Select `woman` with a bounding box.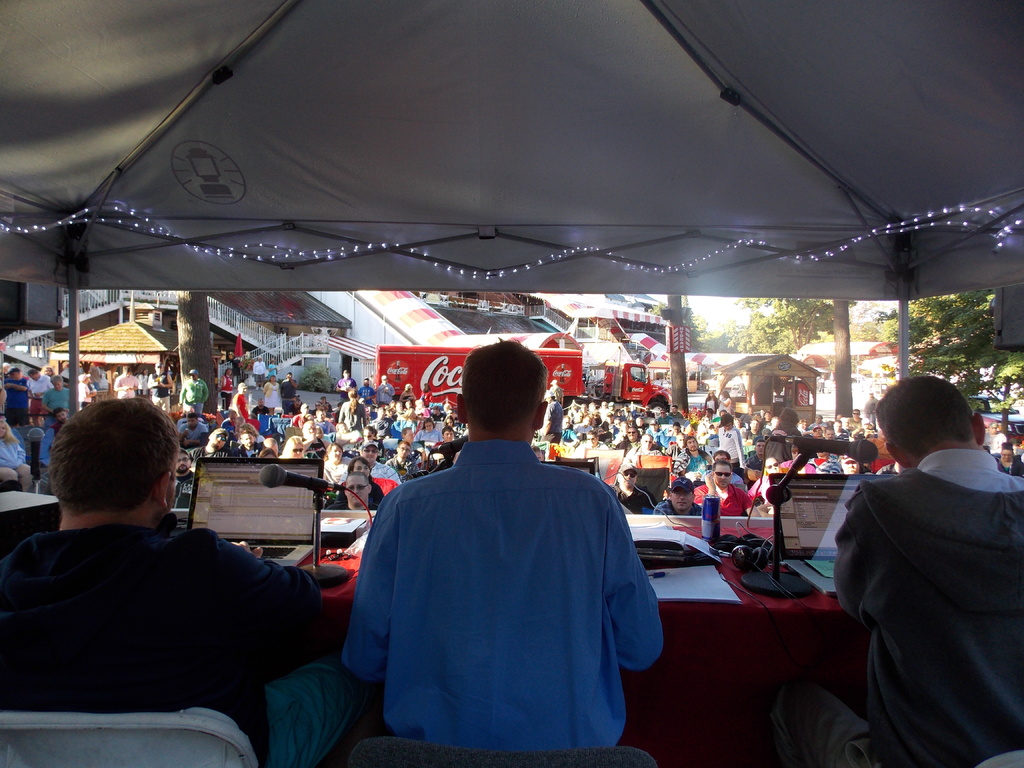
444, 415, 463, 437.
